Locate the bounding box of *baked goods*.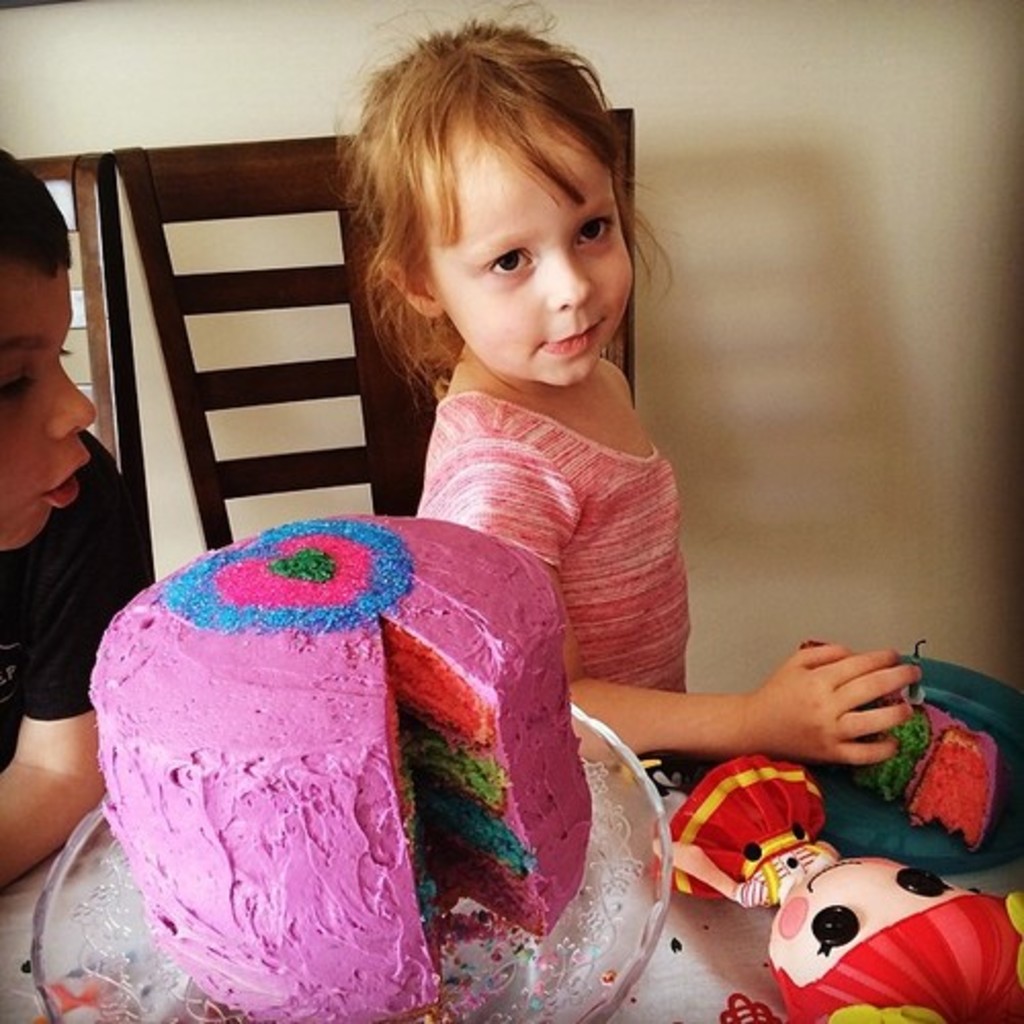
Bounding box: bbox=[82, 512, 592, 1022].
